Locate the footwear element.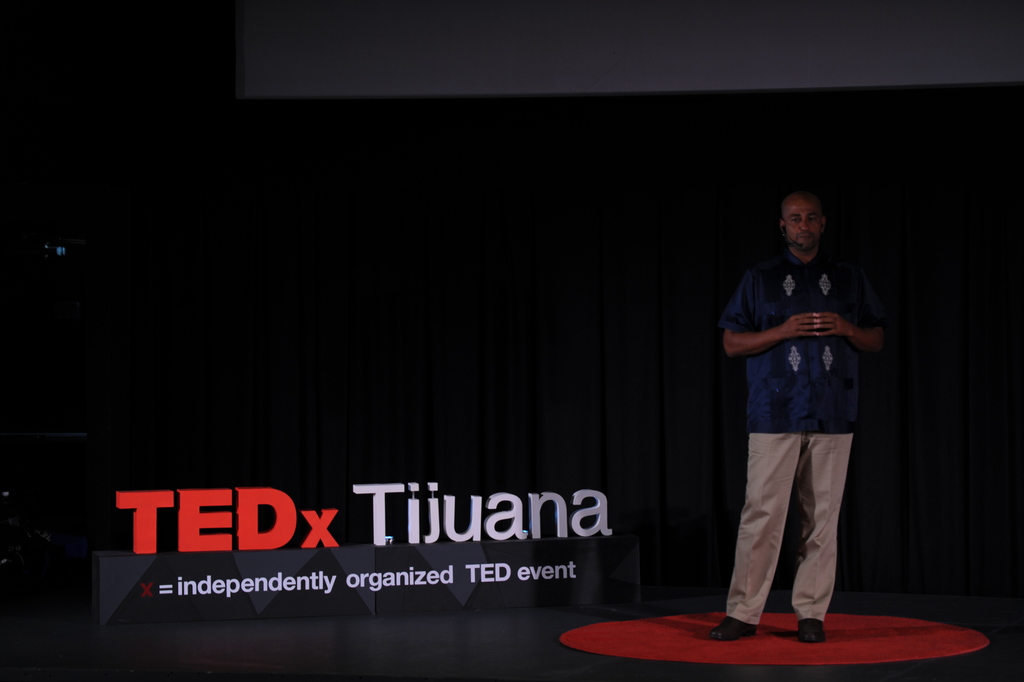
Element bbox: <bbox>702, 612, 756, 648</bbox>.
